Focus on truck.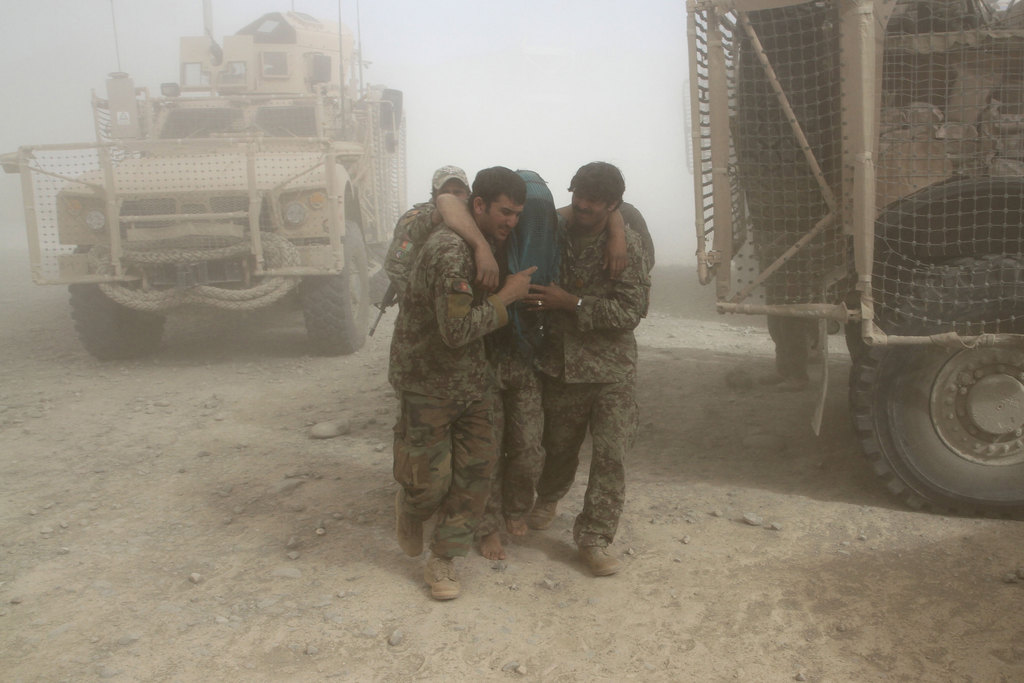
Focused at [695, 0, 1023, 520].
